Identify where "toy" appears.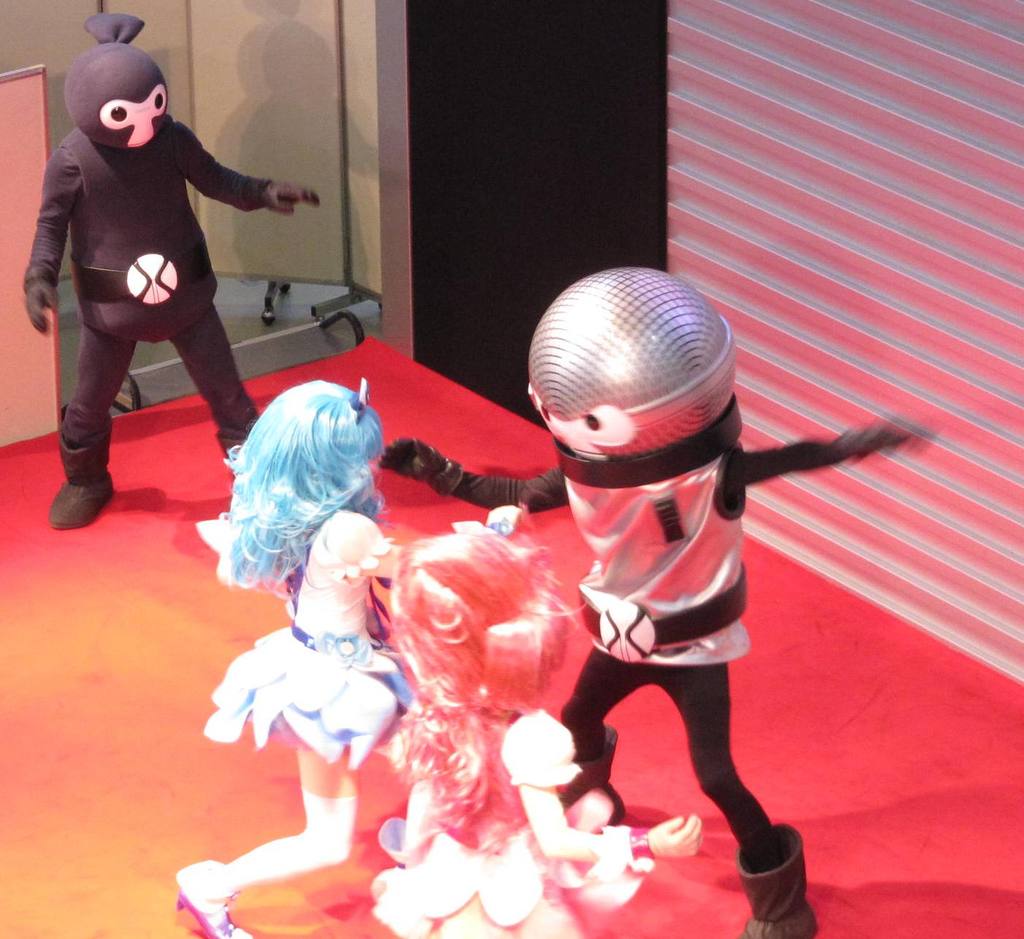
Appears at [380, 264, 929, 938].
